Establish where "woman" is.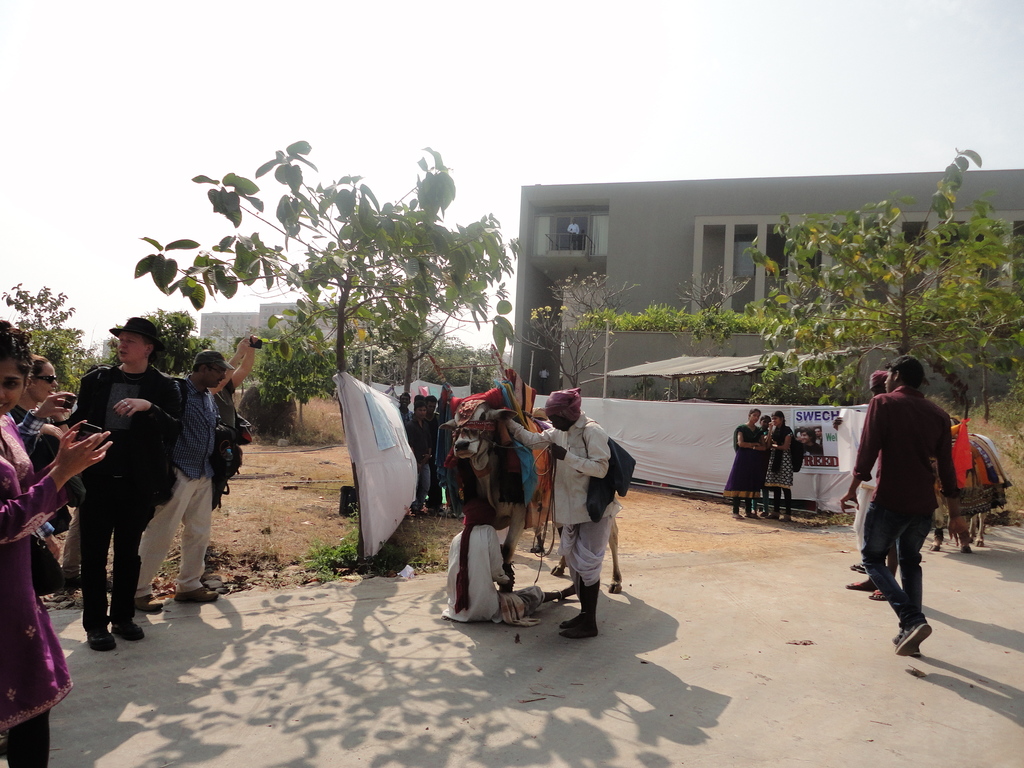
Established at [761, 410, 801, 522].
